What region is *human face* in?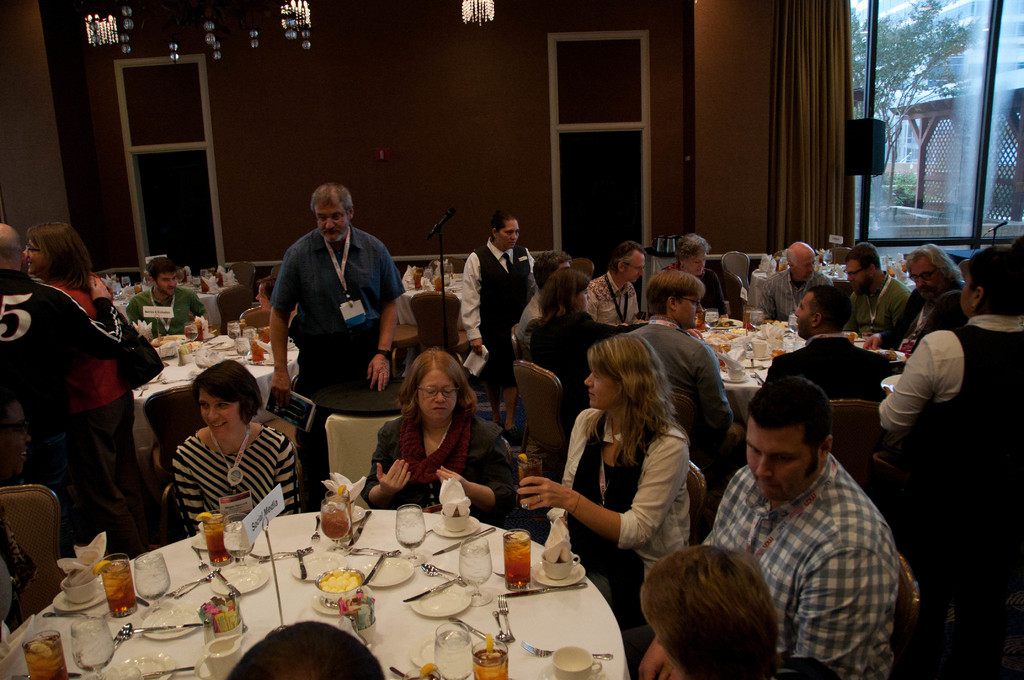
bbox=[794, 250, 815, 280].
